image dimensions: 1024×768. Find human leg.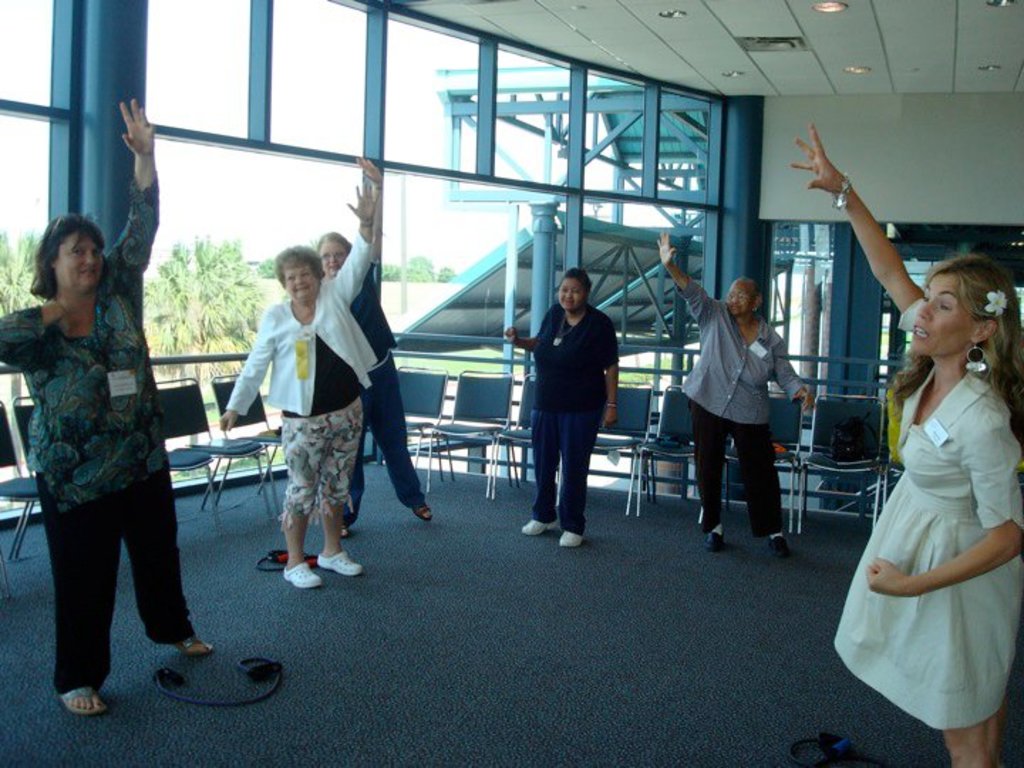
{"x1": 525, "y1": 400, "x2": 558, "y2": 530}.
